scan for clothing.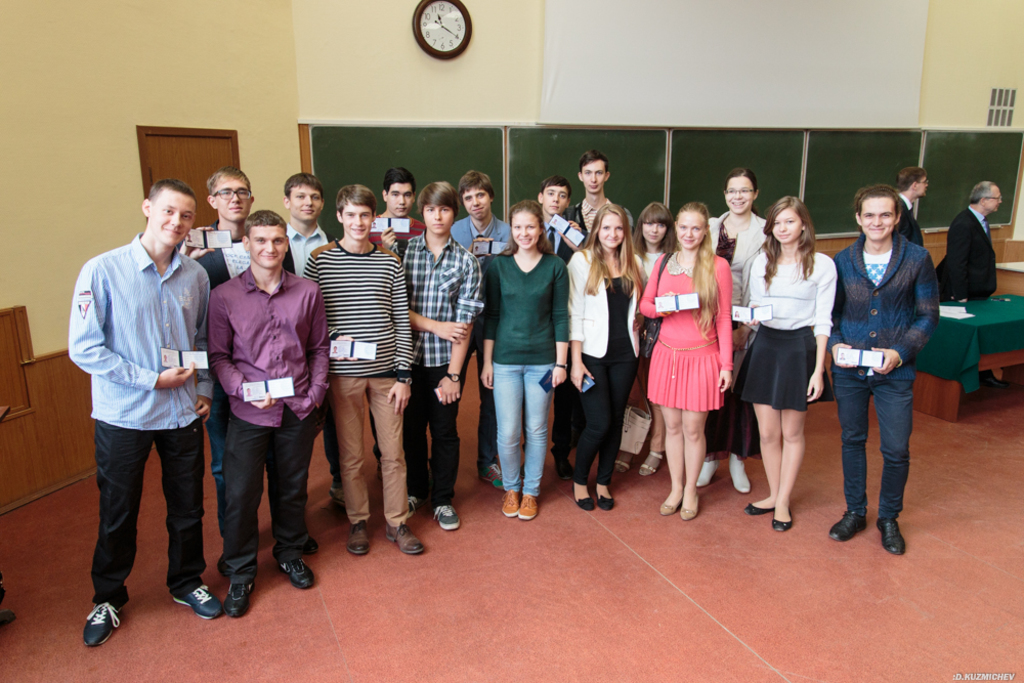
Scan result: [303,238,418,525].
